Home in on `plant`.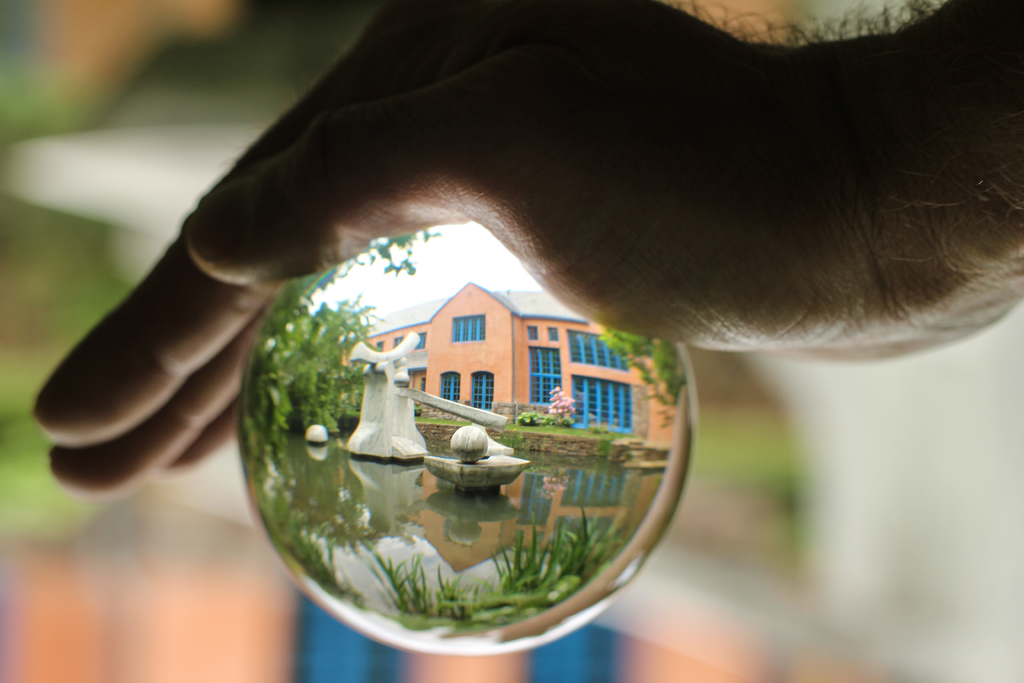
Homed in at (left=557, top=475, right=634, bottom=580).
